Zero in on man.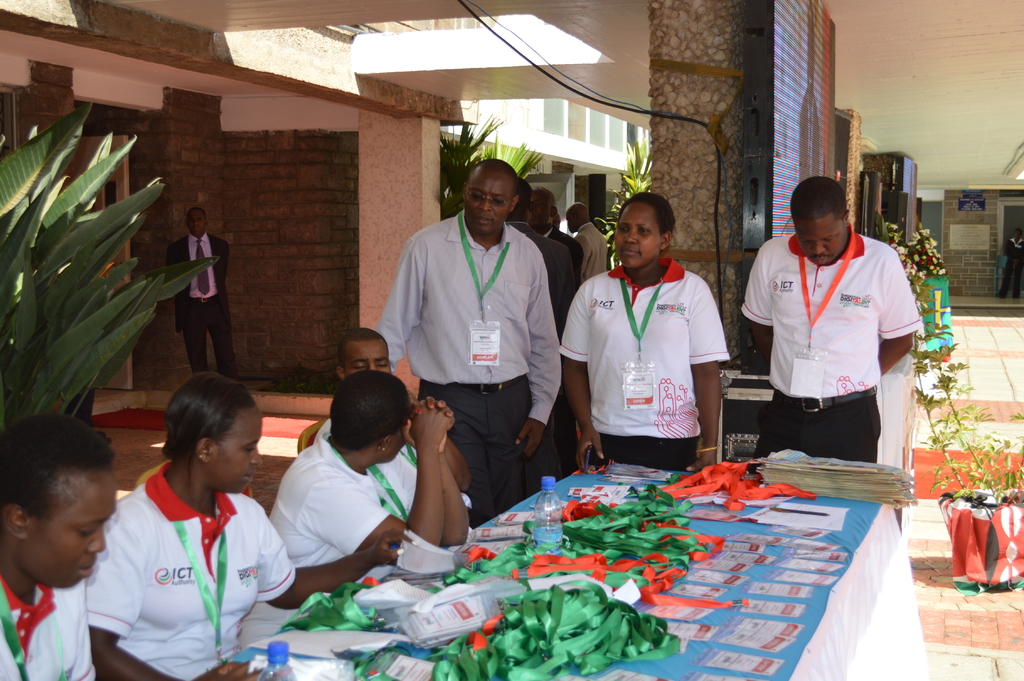
Zeroed in: locate(527, 179, 582, 267).
